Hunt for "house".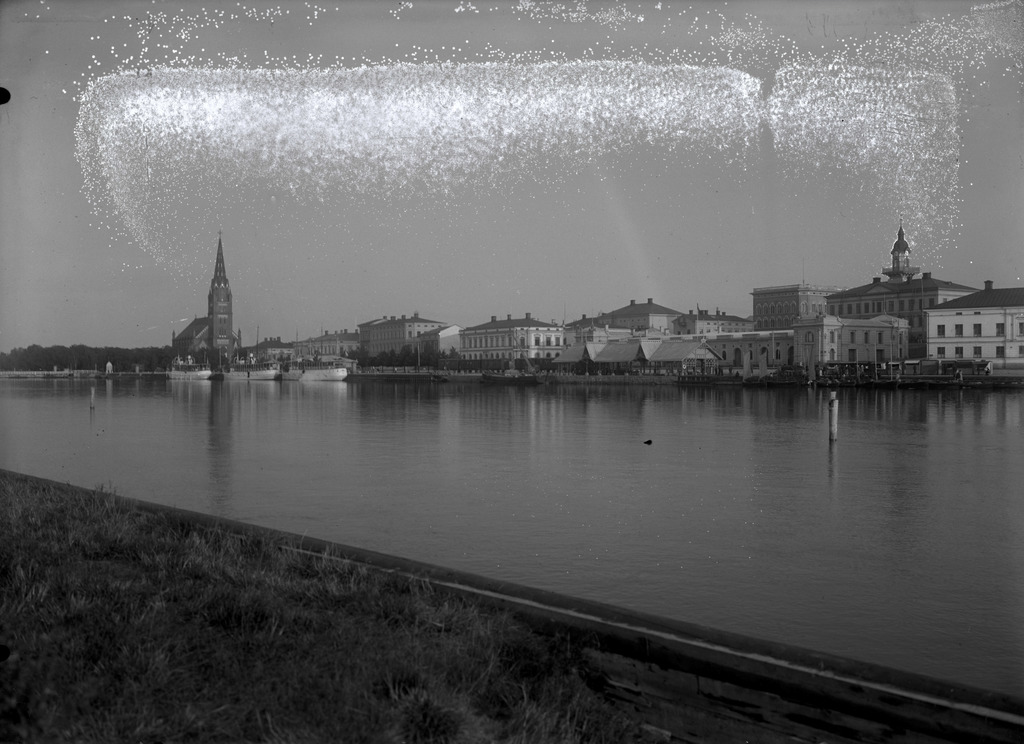
Hunted down at 467 314 563 373.
